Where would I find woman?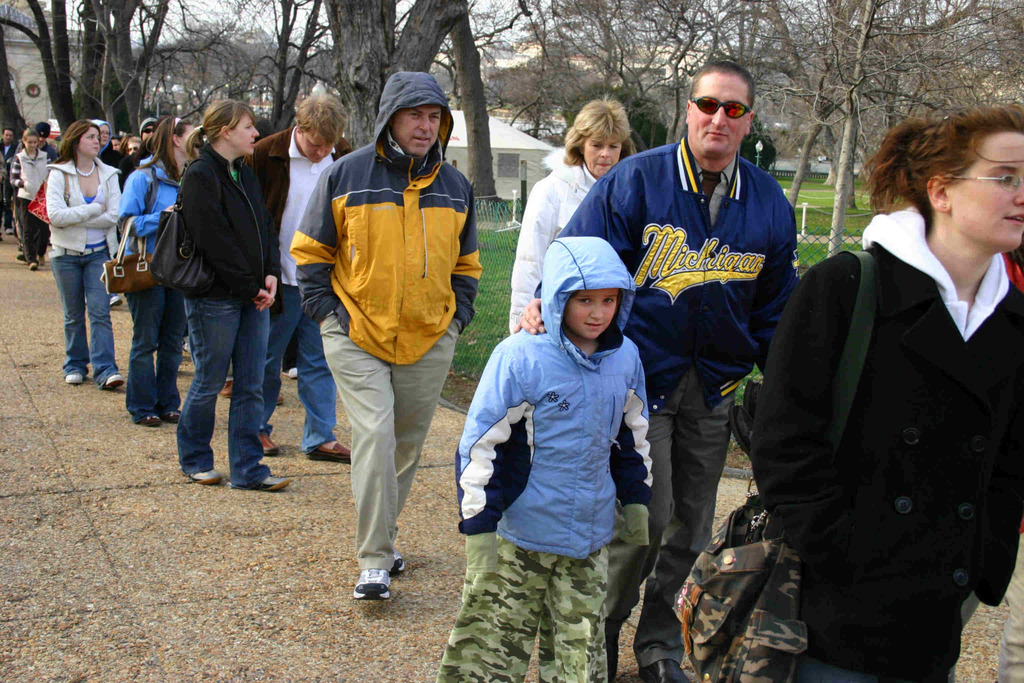
At BBox(748, 108, 1023, 682).
